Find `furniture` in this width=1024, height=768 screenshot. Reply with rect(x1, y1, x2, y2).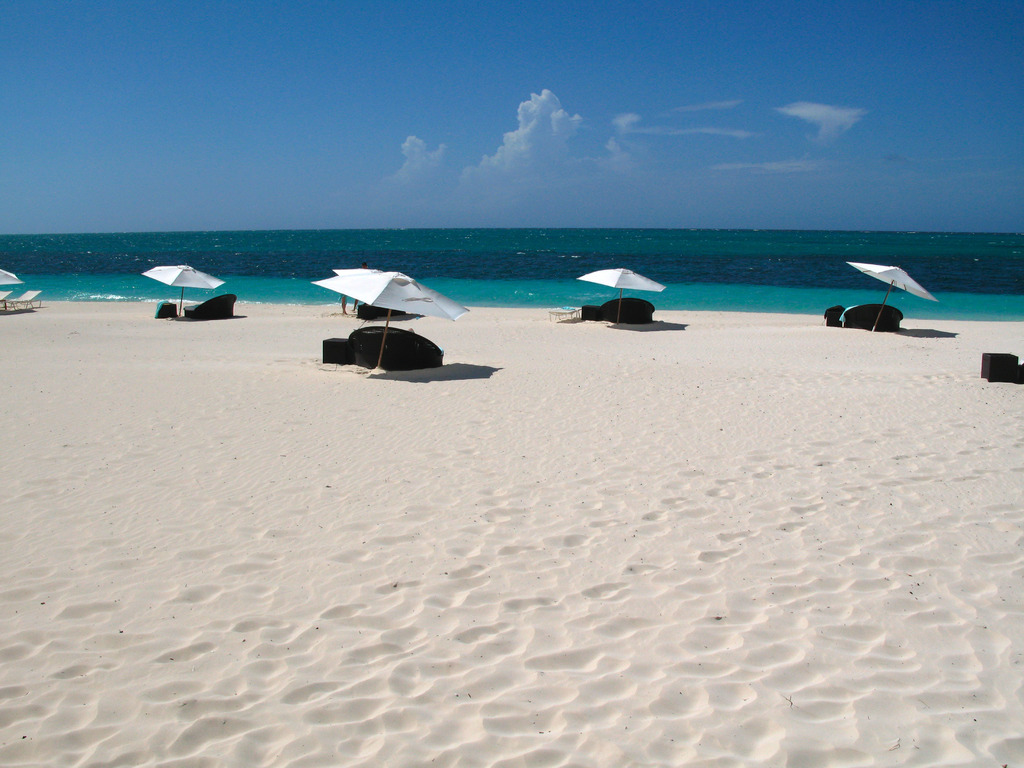
rect(597, 298, 655, 323).
